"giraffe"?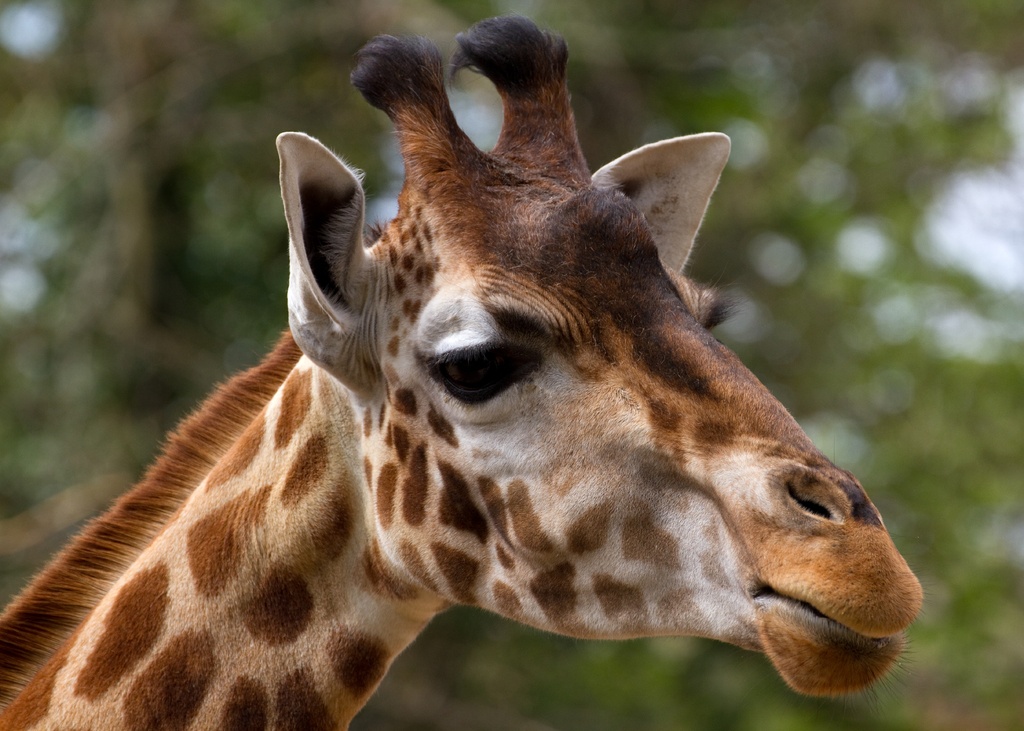
3/13/929/730
